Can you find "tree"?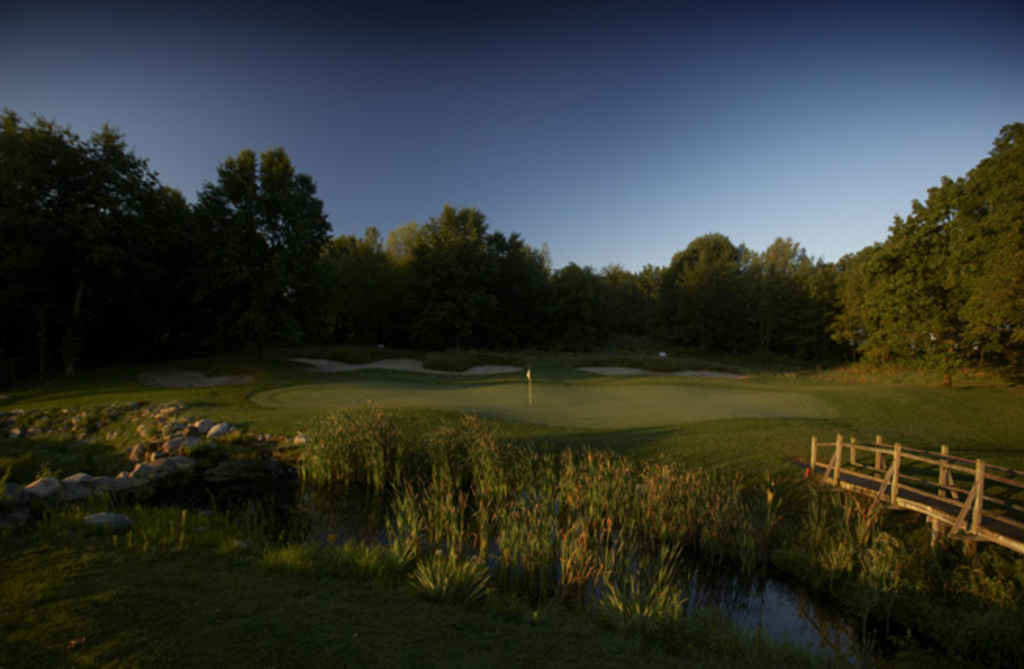
Yes, bounding box: box(403, 206, 546, 339).
